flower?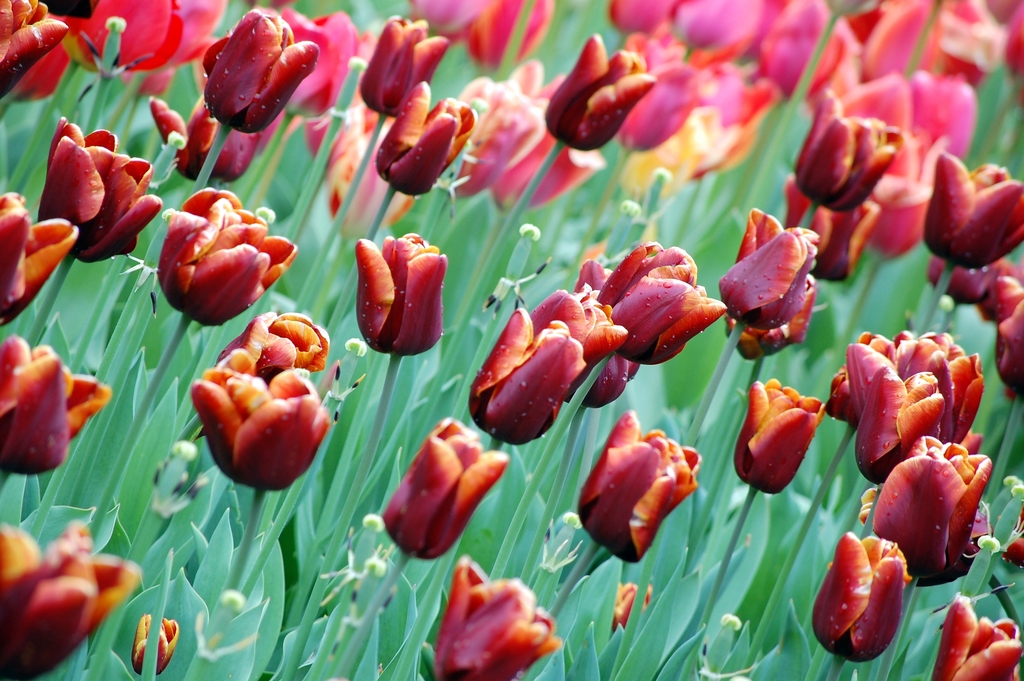
(936,594,1023,680)
